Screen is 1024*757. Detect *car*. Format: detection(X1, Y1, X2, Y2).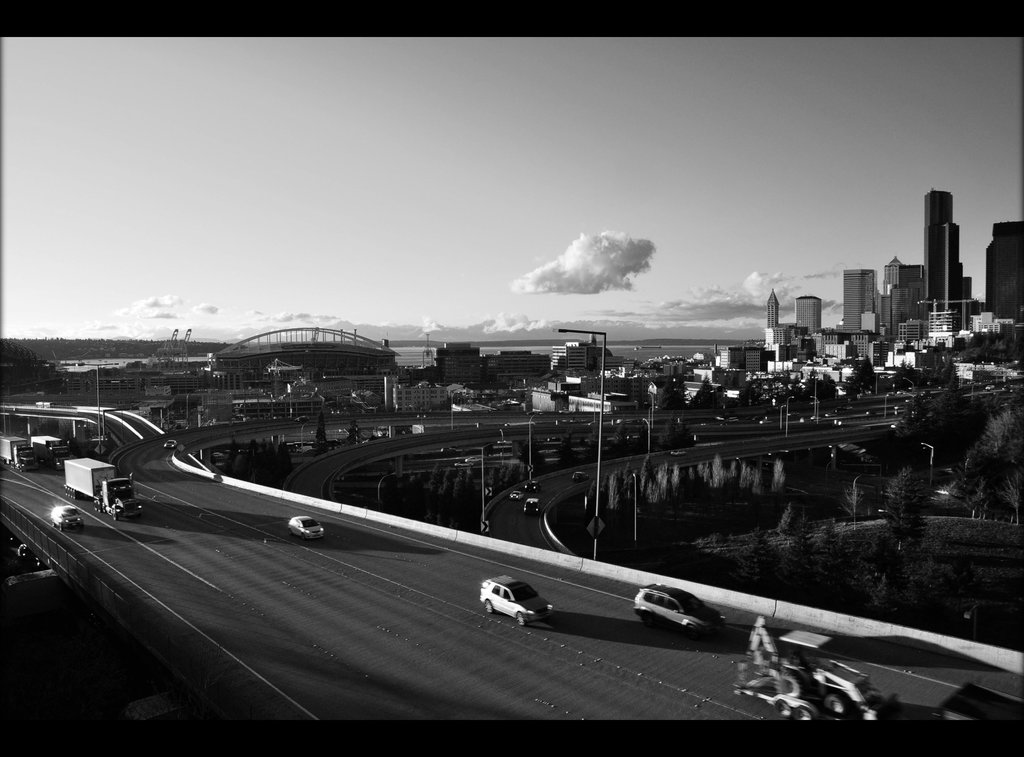
detection(573, 472, 590, 481).
